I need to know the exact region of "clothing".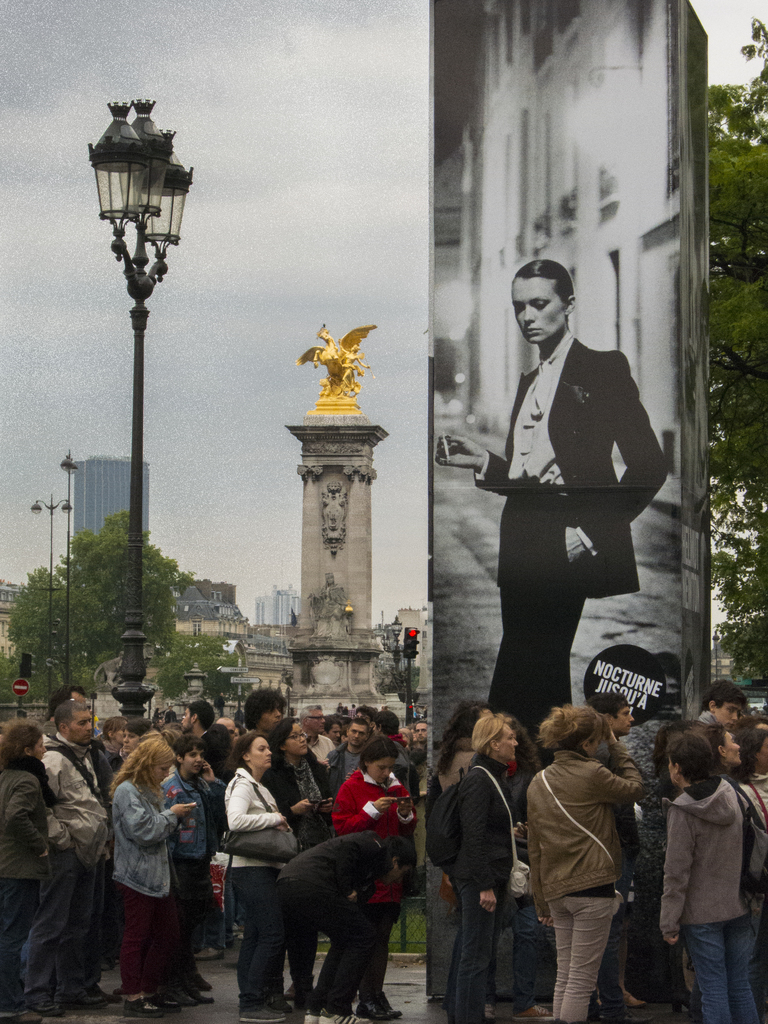
Region: box(0, 767, 47, 1010).
